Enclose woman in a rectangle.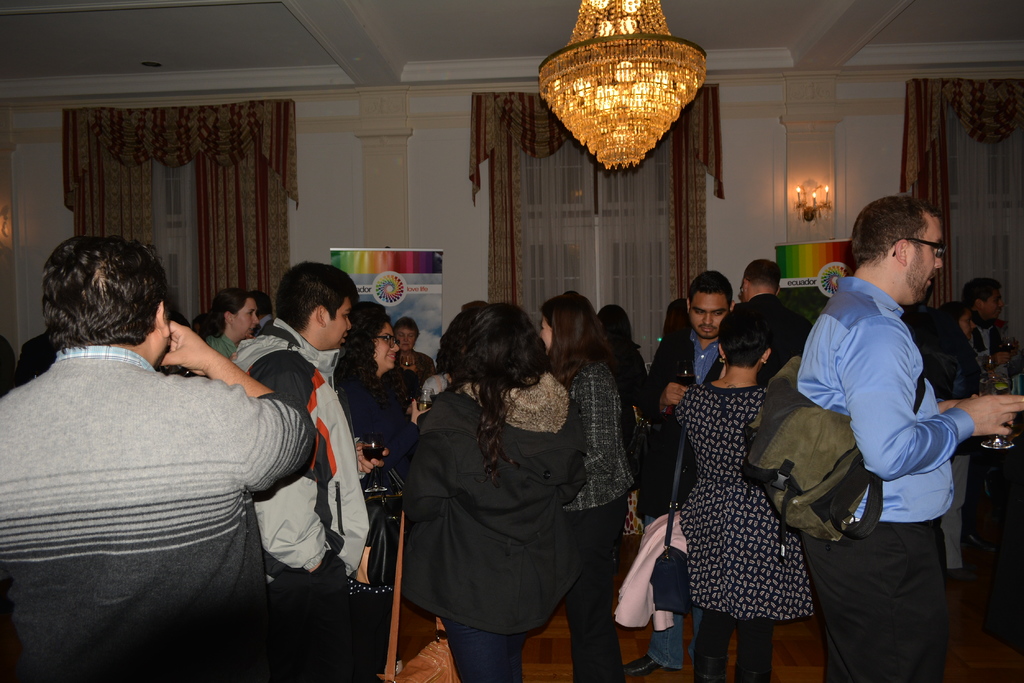
<box>340,299,438,682</box>.
